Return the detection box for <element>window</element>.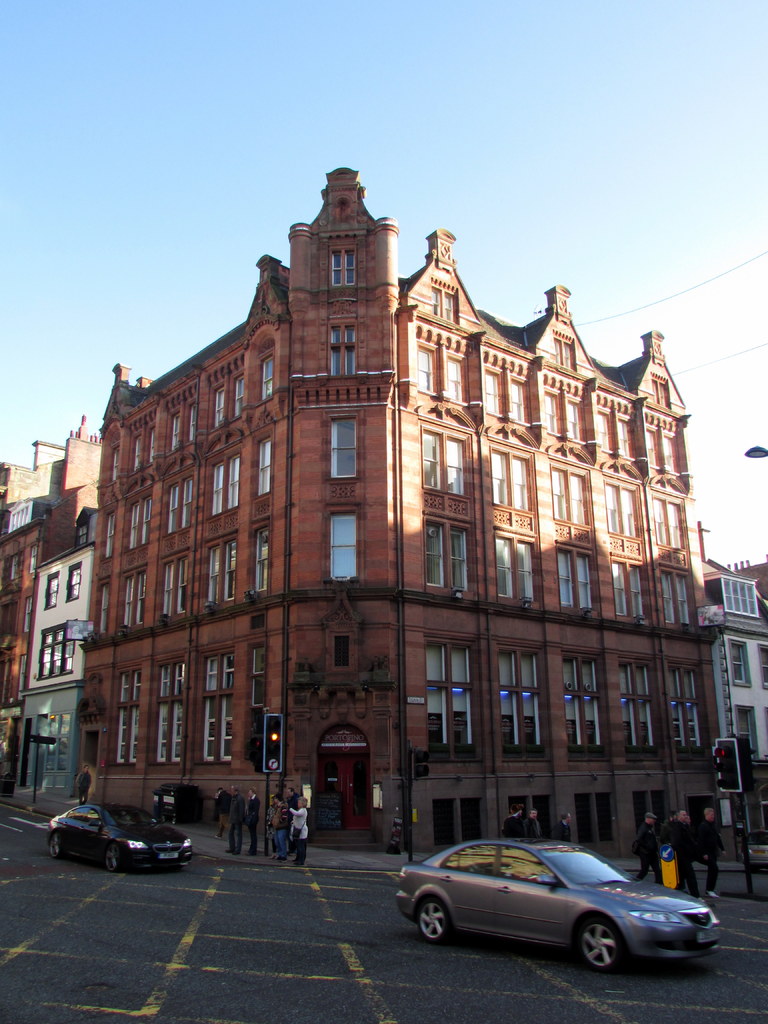
[760, 646, 765, 691].
